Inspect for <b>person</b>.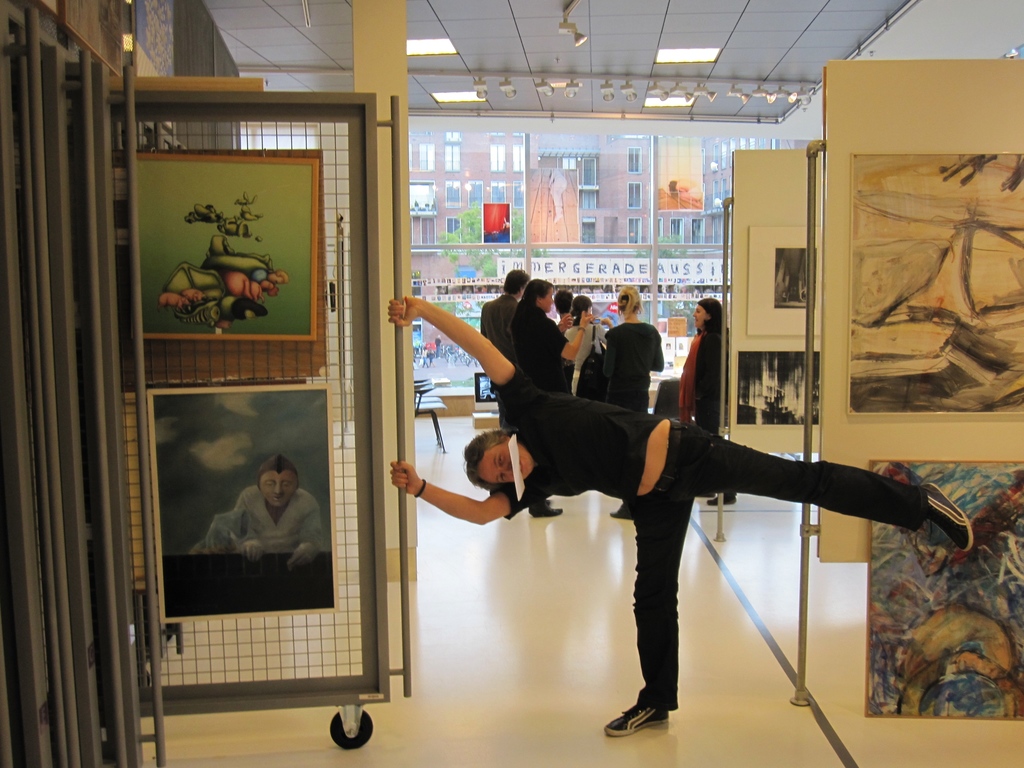
Inspection: {"x1": 388, "y1": 294, "x2": 973, "y2": 740}.
